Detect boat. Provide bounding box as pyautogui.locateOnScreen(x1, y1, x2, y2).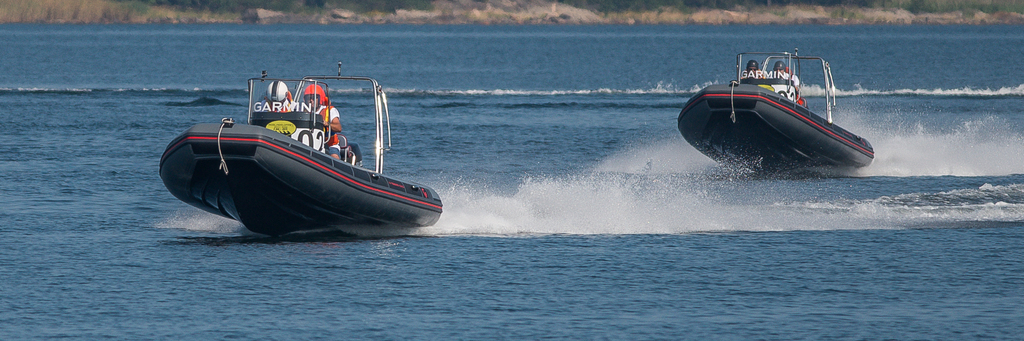
pyautogui.locateOnScreen(672, 38, 890, 167).
